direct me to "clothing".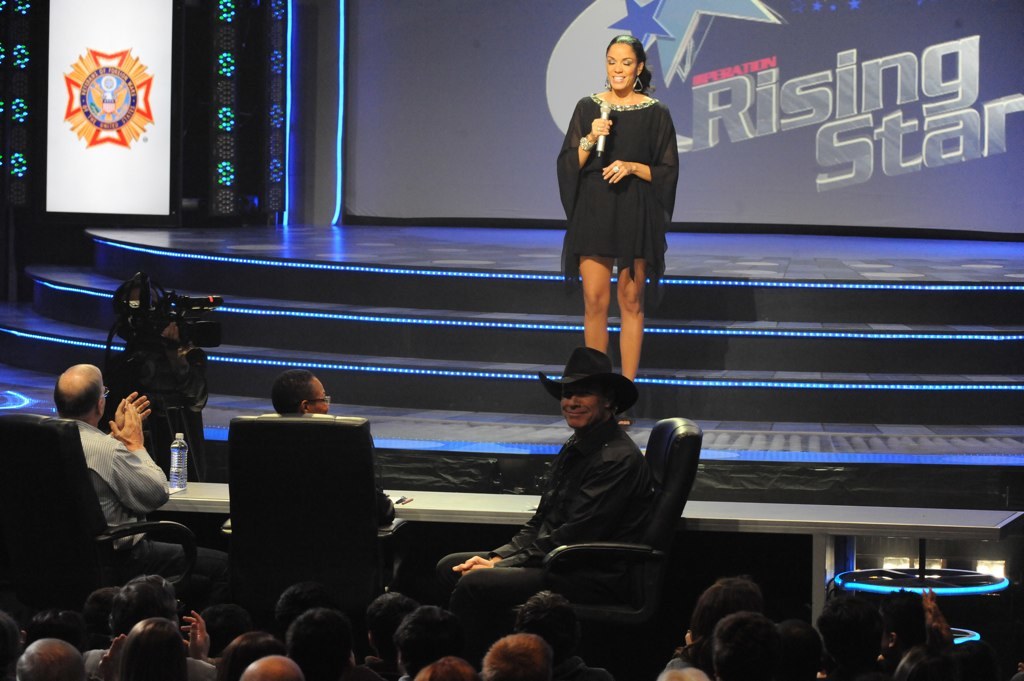
Direction: {"left": 381, "top": 486, "right": 396, "bottom": 527}.
